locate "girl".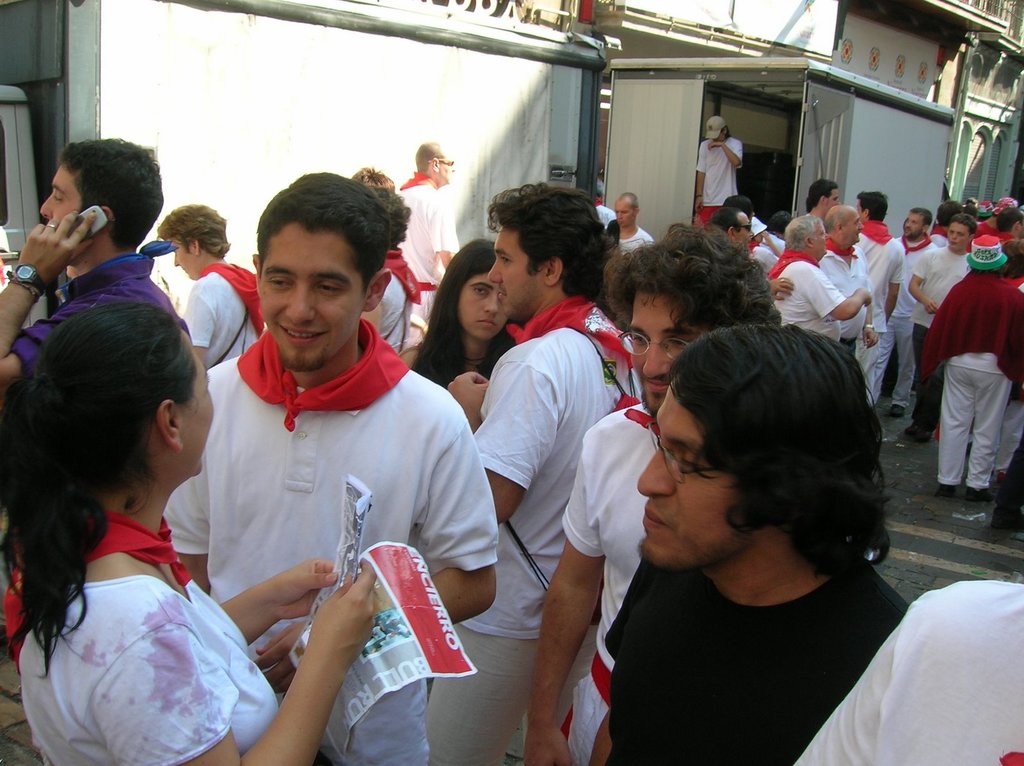
Bounding box: x1=399, y1=239, x2=514, y2=391.
